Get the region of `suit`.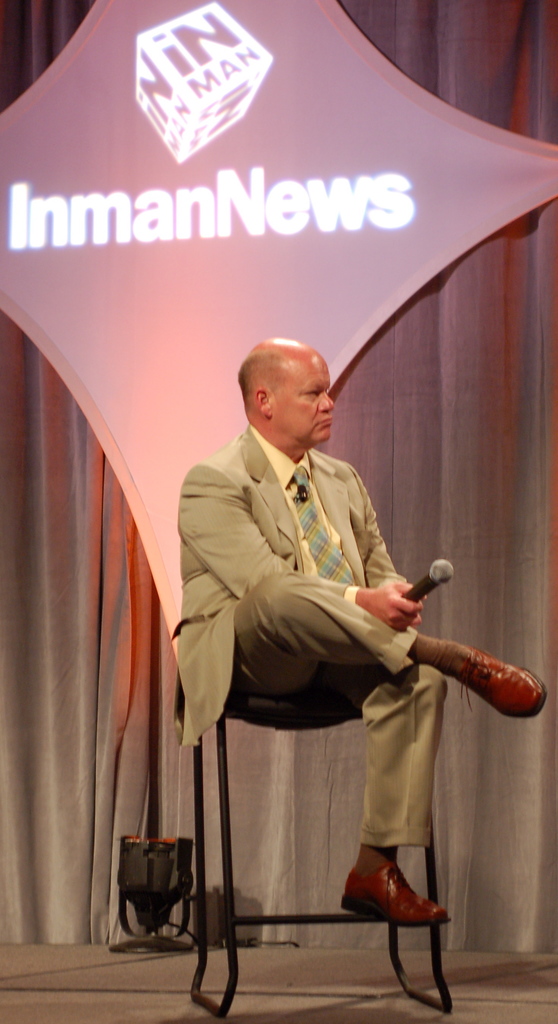
left=174, top=348, right=431, bottom=831.
